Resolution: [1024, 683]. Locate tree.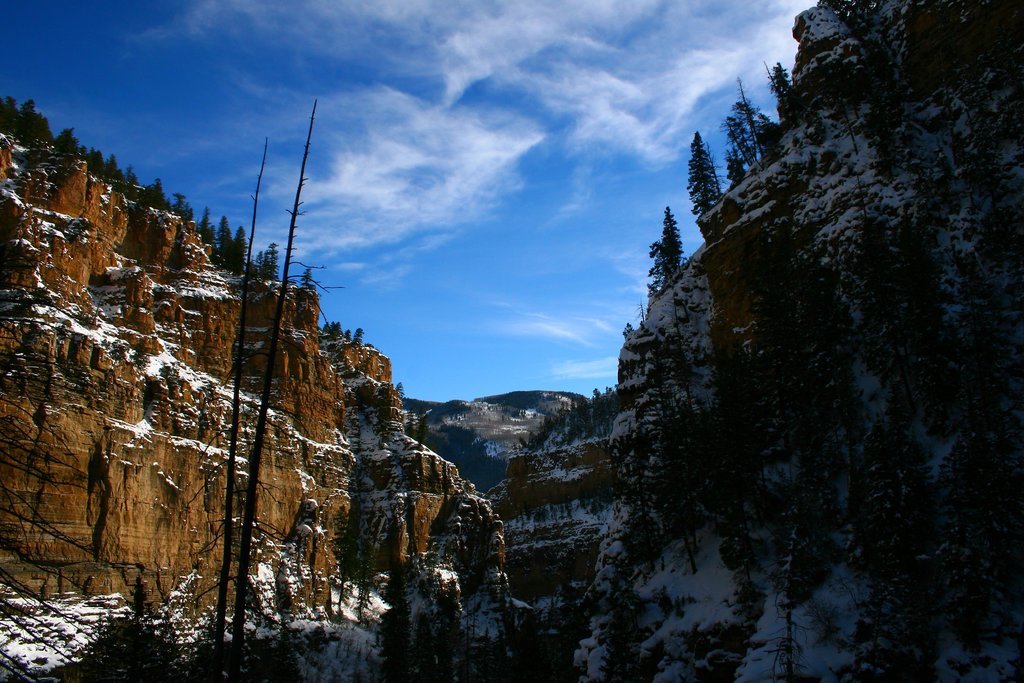
rect(311, 318, 346, 342).
